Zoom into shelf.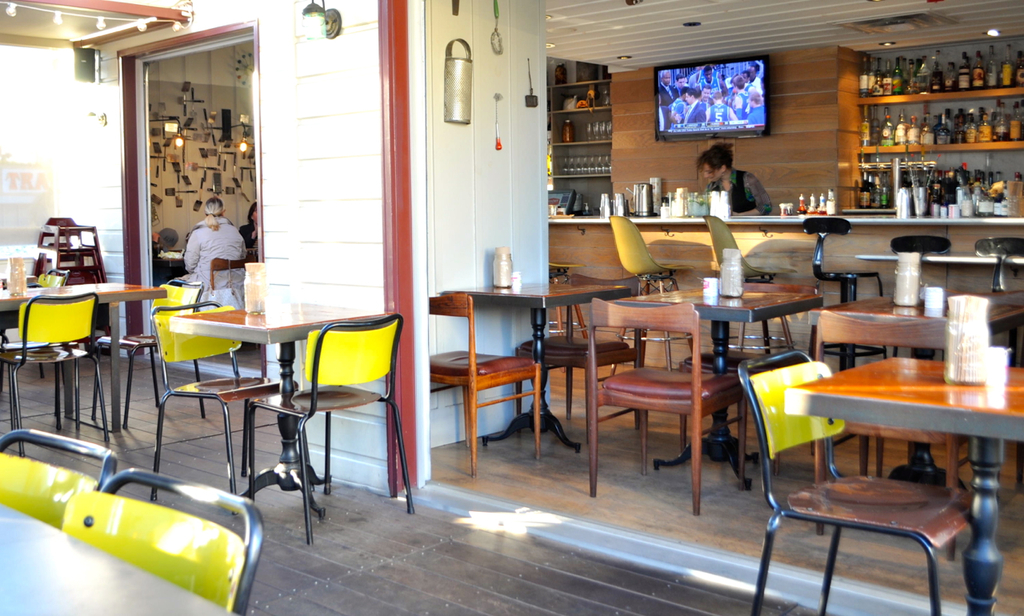
Zoom target: {"x1": 852, "y1": 91, "x2": 1023, "y2": 149}.
